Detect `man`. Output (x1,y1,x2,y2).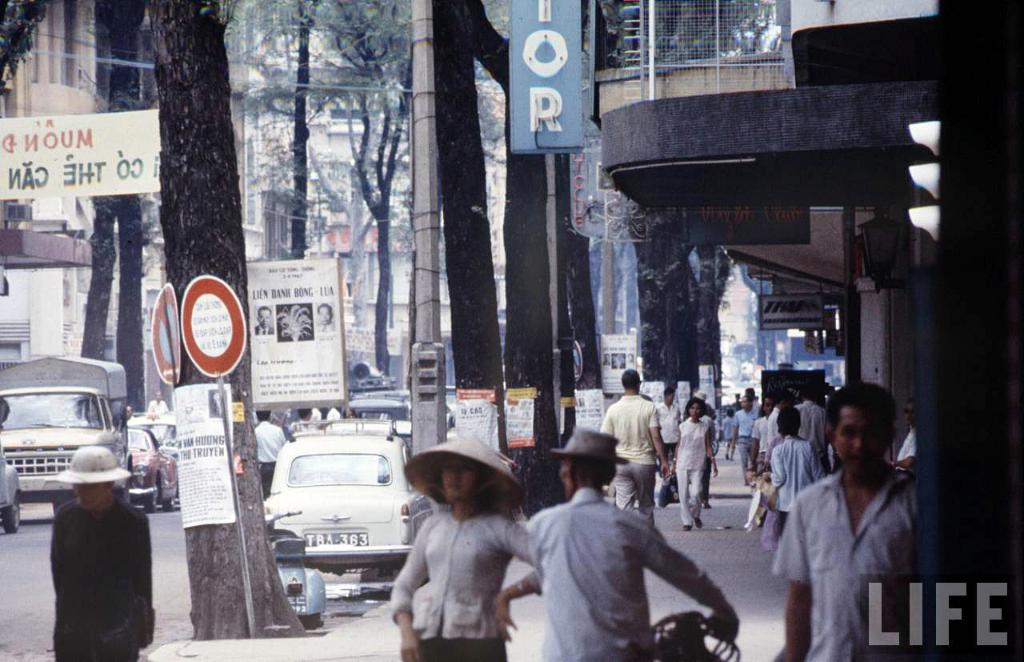
(257,410,287,498).
